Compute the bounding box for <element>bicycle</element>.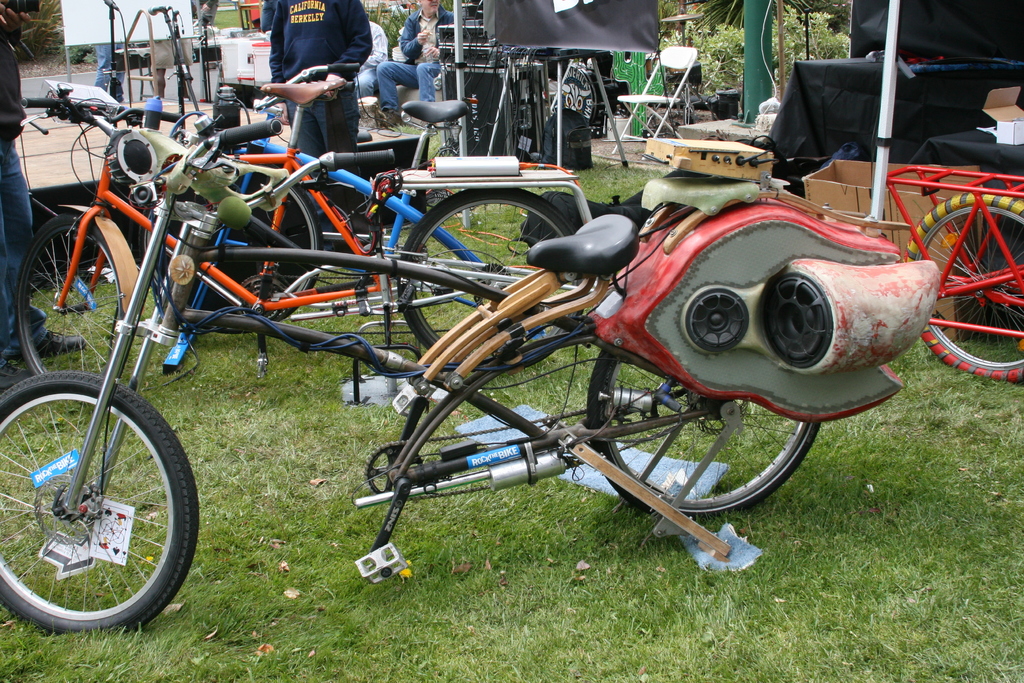
region(18, 84, 594, 414).
